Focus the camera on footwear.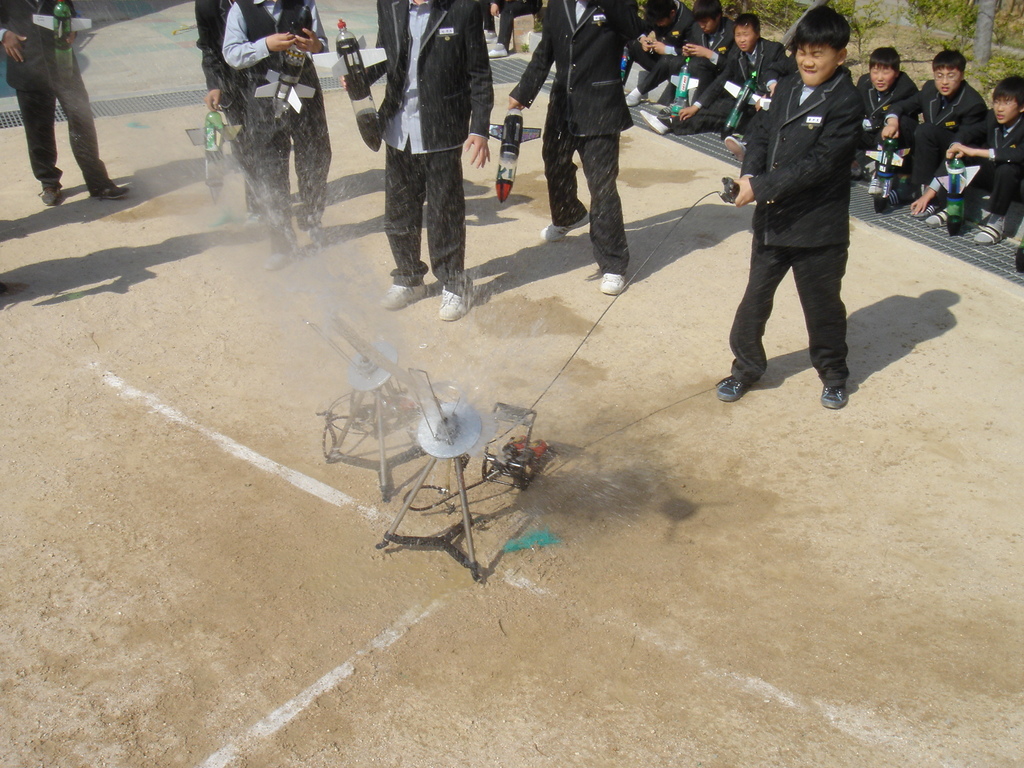
Focus region: 724/135/746/163.
